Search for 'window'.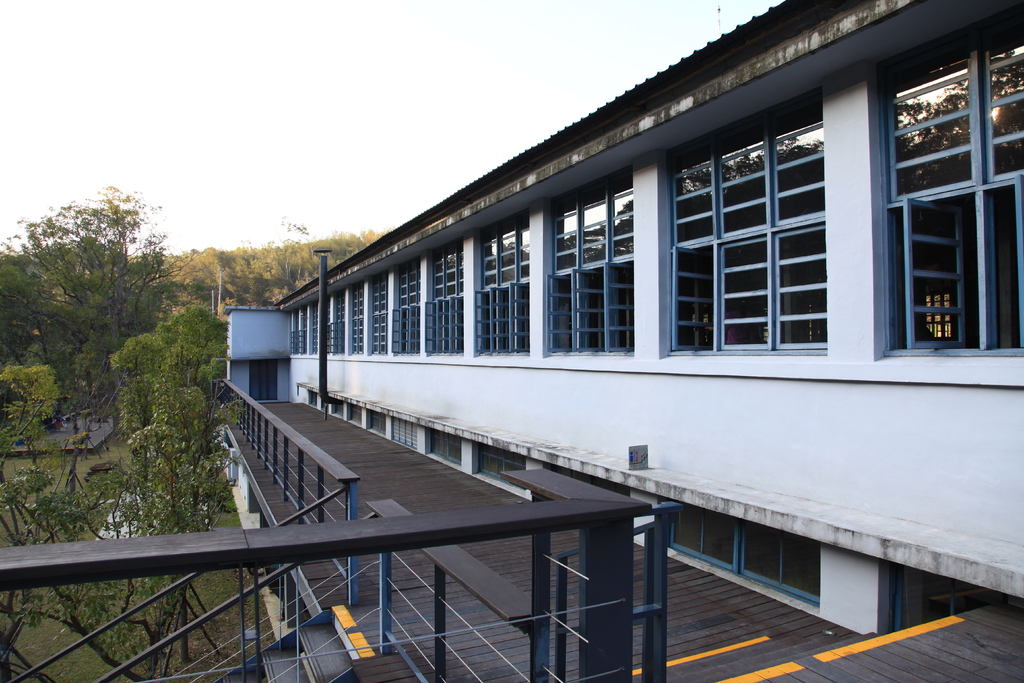
Found at {"left": 394, "top": 271, "right": 420, "bottom": 350}.
